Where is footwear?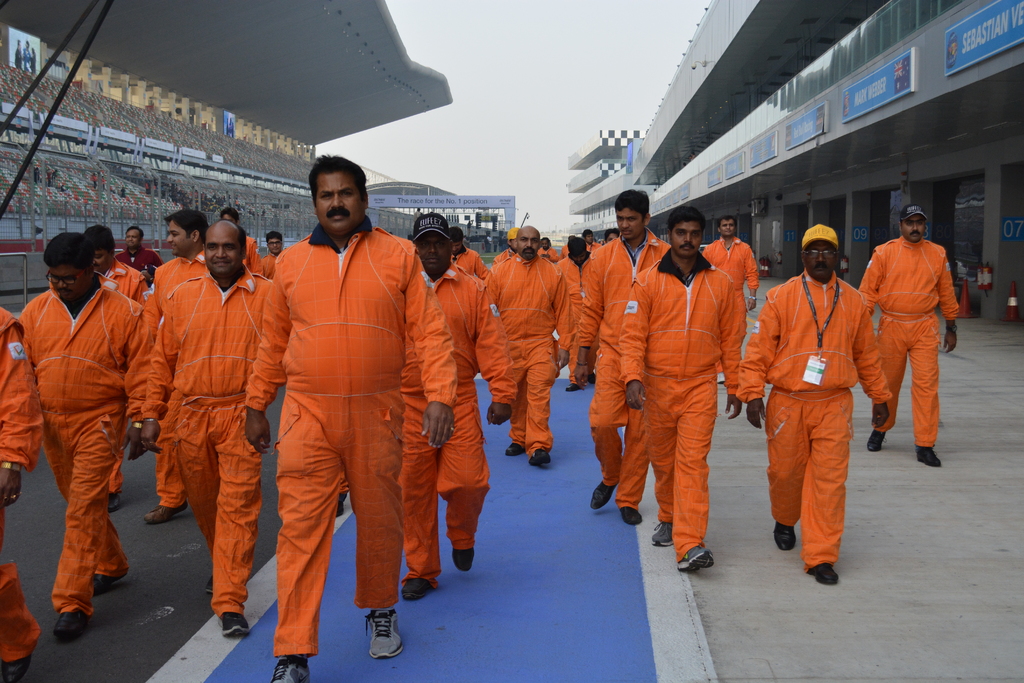
detection(566, 385, 580, 394).
